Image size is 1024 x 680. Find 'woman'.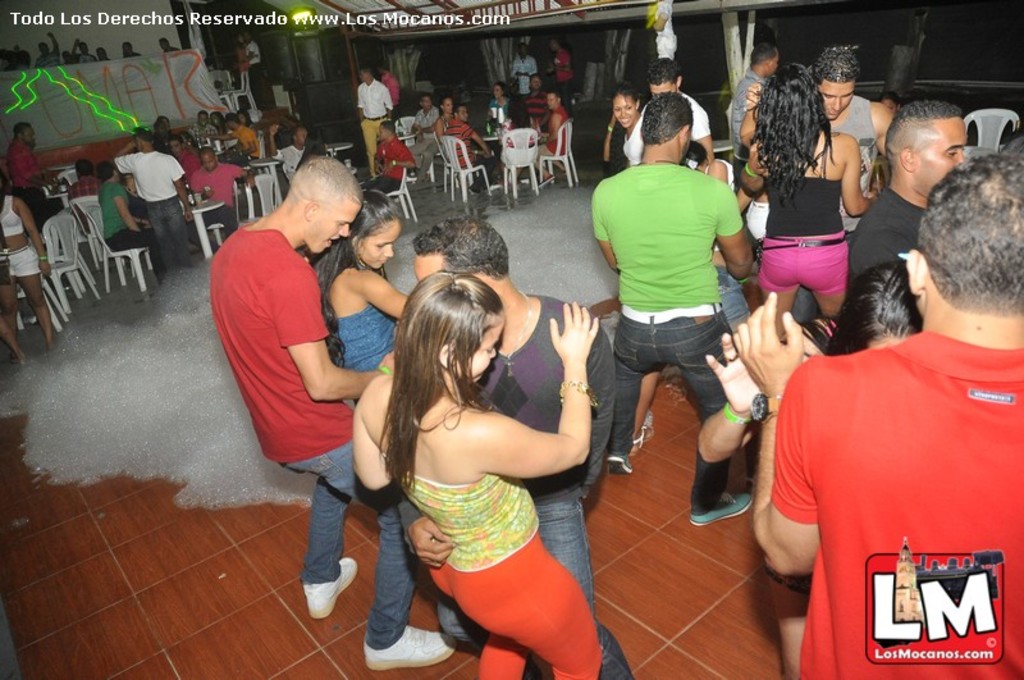
<region>348, 264, 607, 679</region>.
